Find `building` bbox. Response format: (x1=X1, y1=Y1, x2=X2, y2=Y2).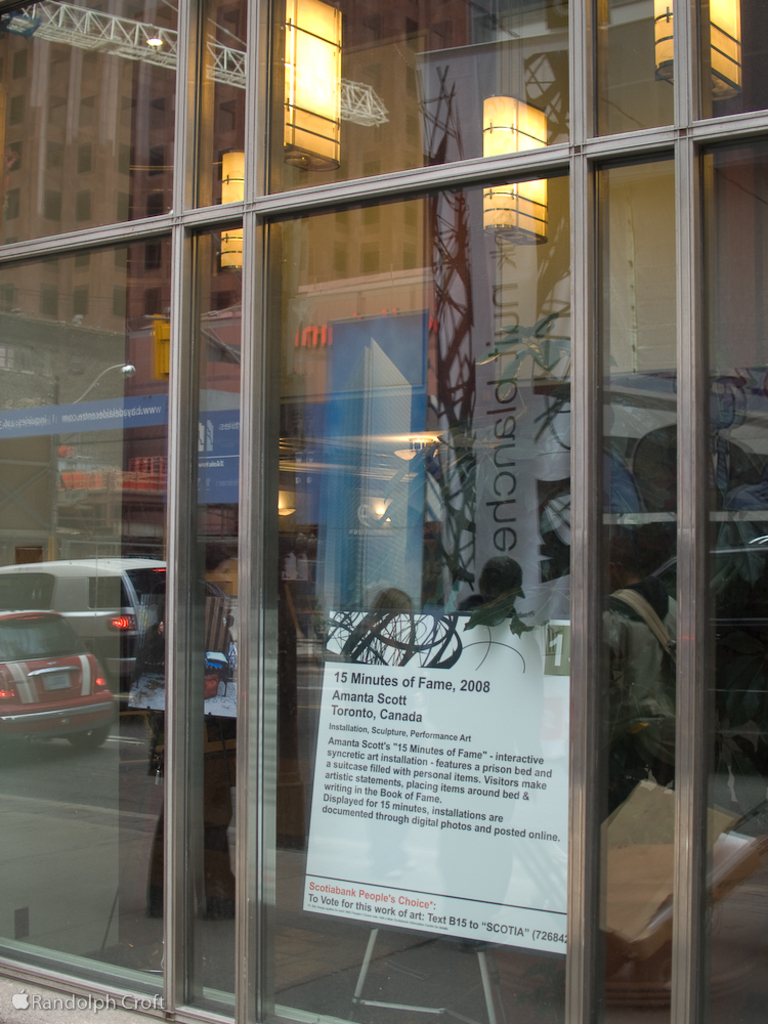
(x1=0, y1=0, x2=767, y2=1023).
